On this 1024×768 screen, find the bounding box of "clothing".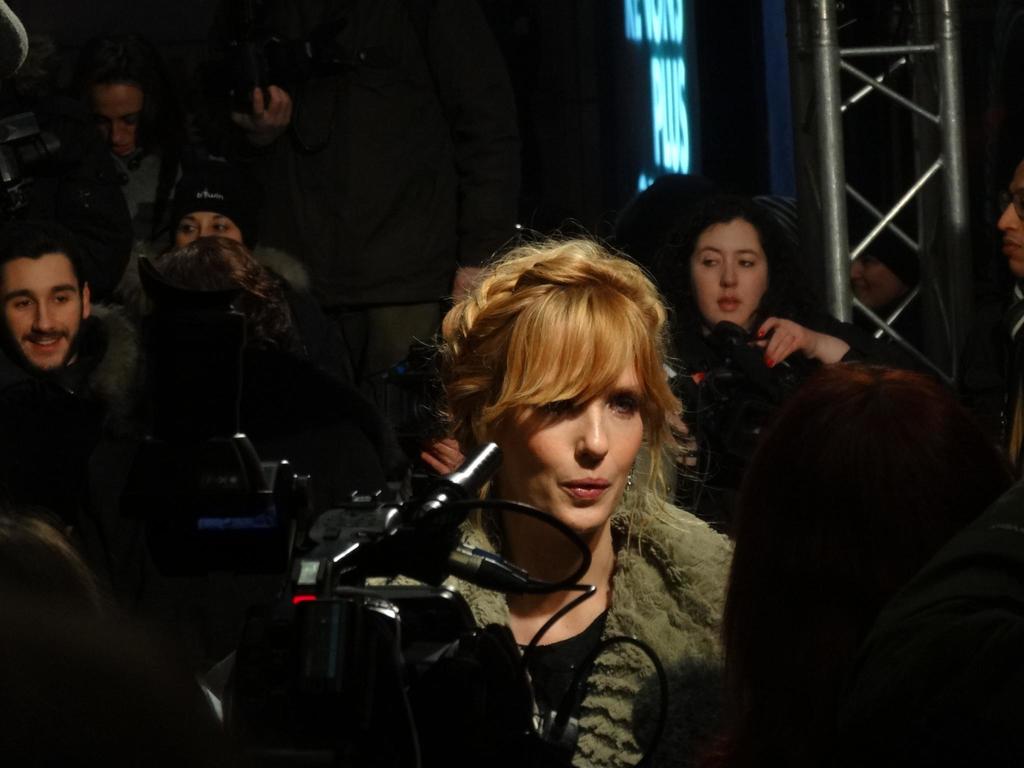
Bounding box: l=849, t=474, r=1023, b=767.
